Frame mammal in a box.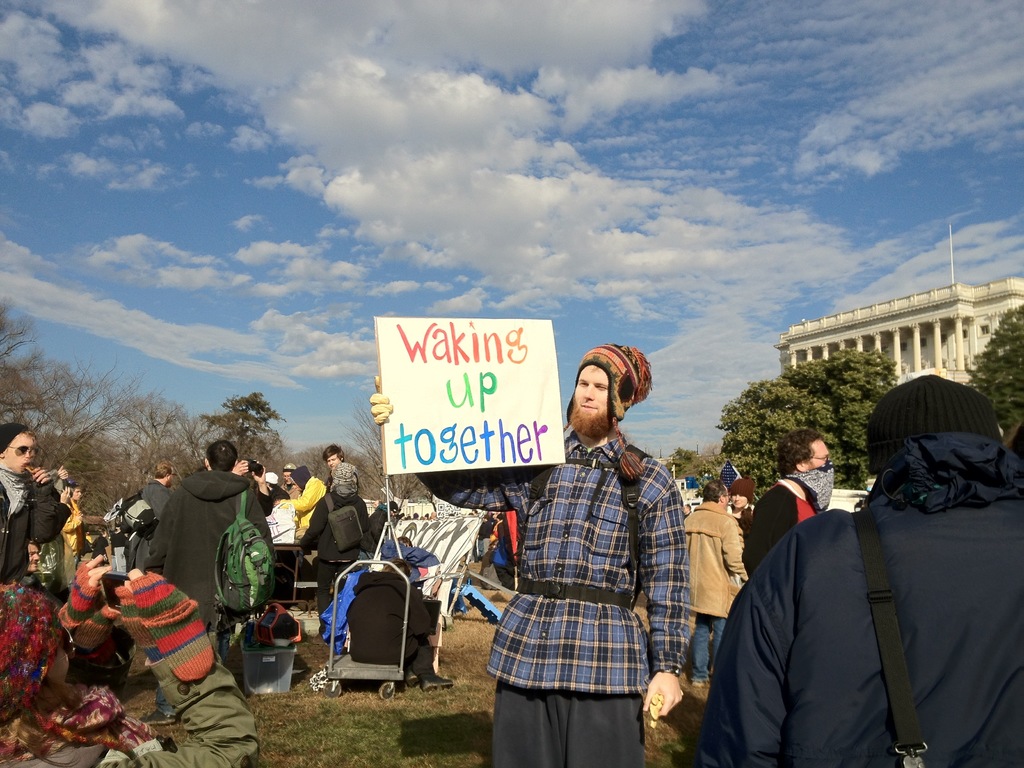
BBox(382, 536, 440, 584).
